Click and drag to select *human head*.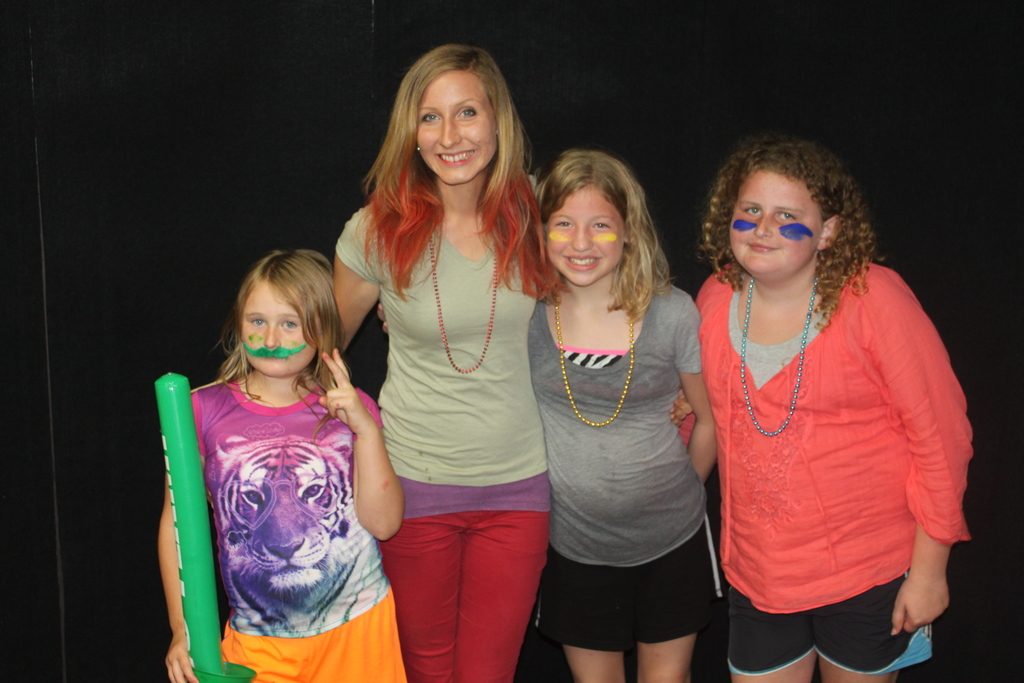
Selection: (x1=220, y1=248, x2=340, y2=383).
